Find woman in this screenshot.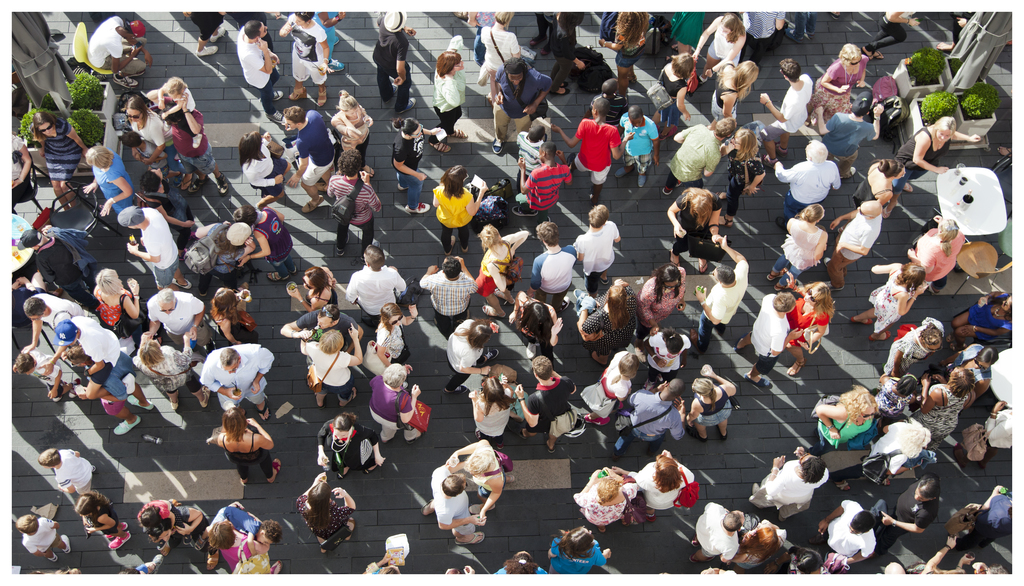
The bounding box for woman is l=192, t=215, r=260, b=280.
